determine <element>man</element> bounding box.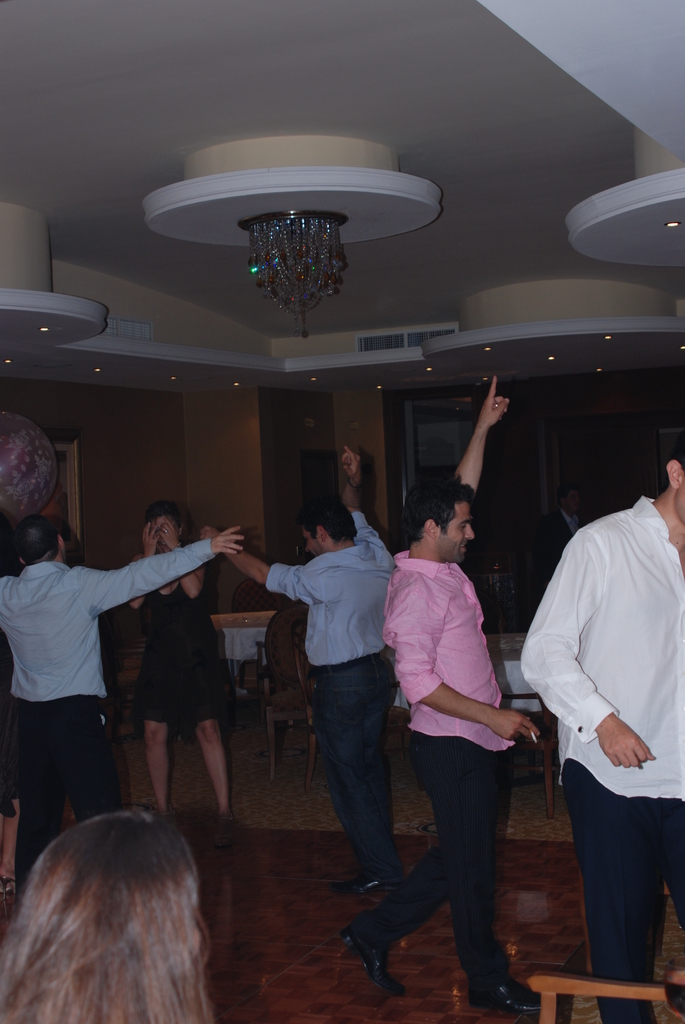
Determined: l=515, t=397, r=674, b=1023.
